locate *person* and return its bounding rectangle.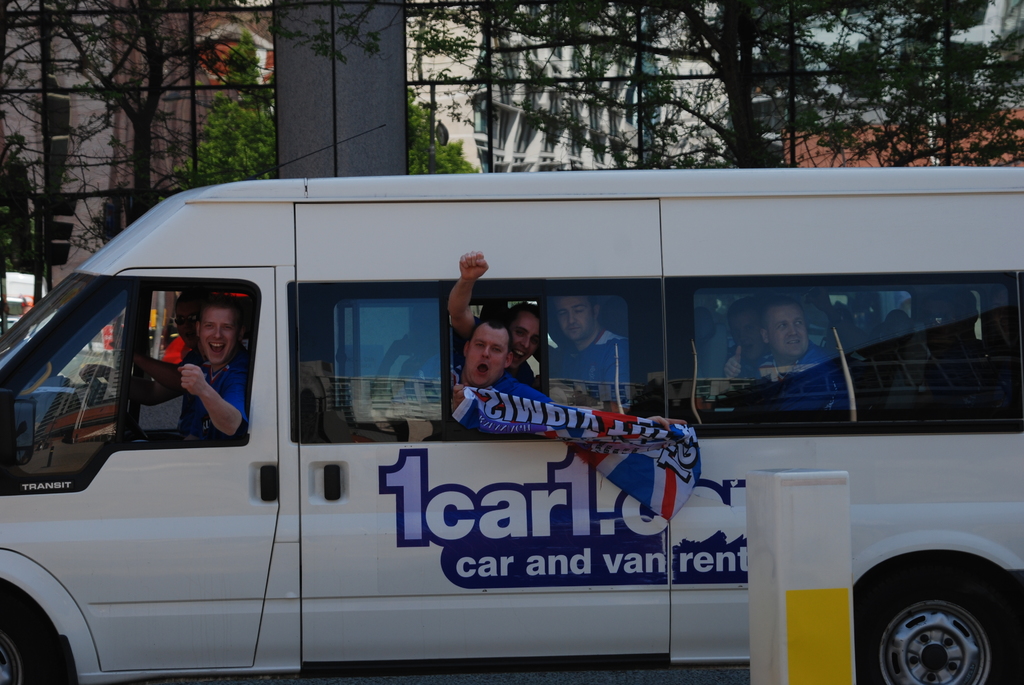
bbox=[913, 293, 982, 409].
